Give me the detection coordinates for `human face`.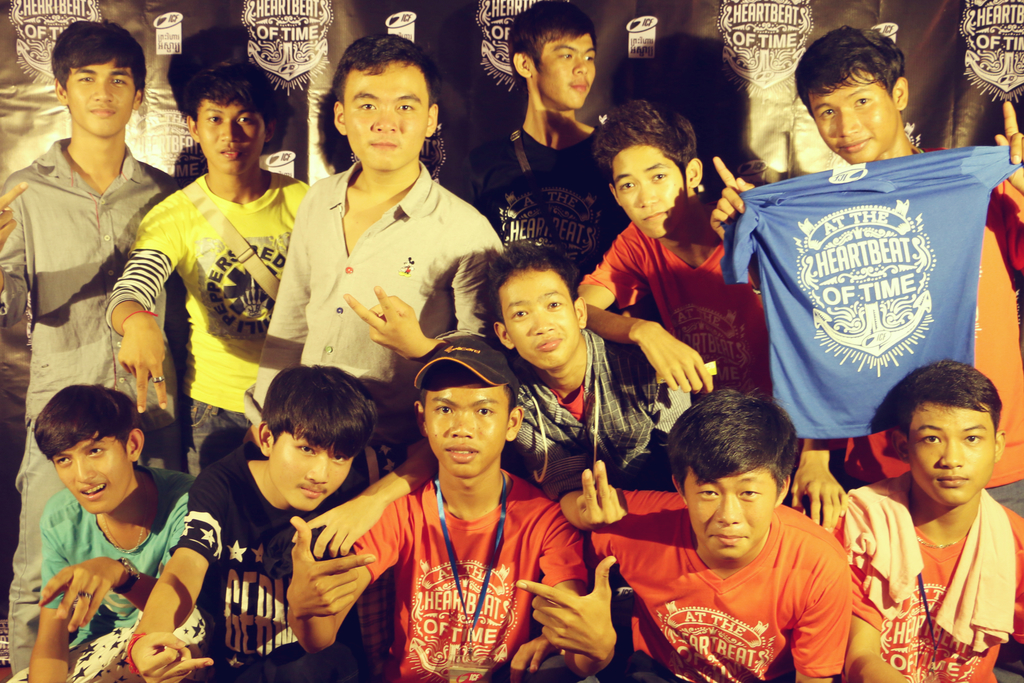
{"left": 812, "top": 57, "right": 908, "bottom": 165}.
